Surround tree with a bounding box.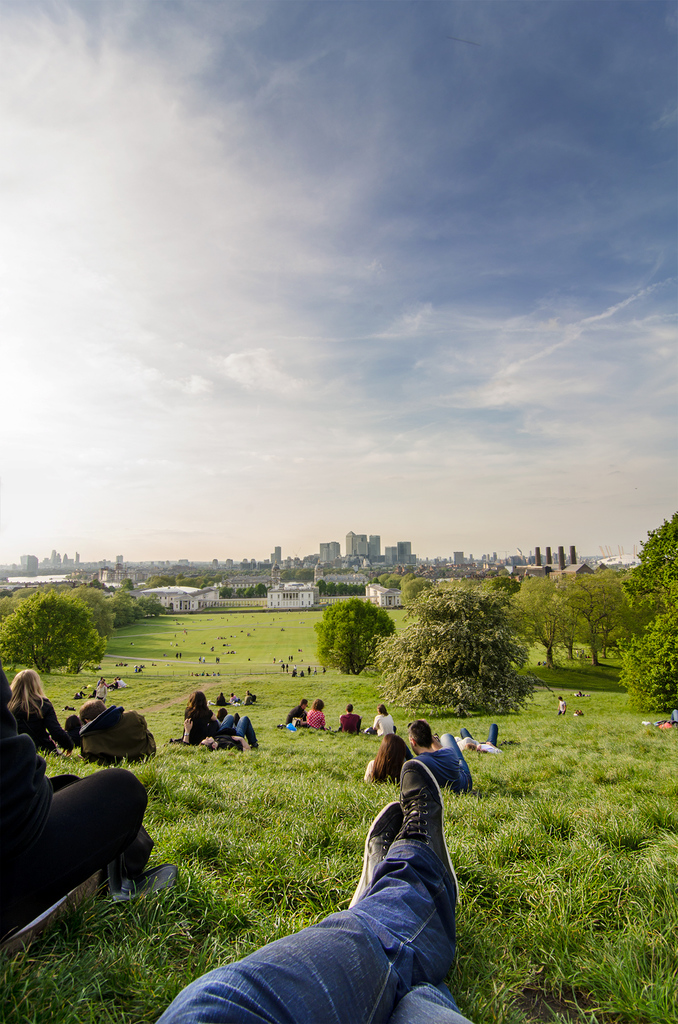
(left=315, top=599, right=393, bottom=672).
